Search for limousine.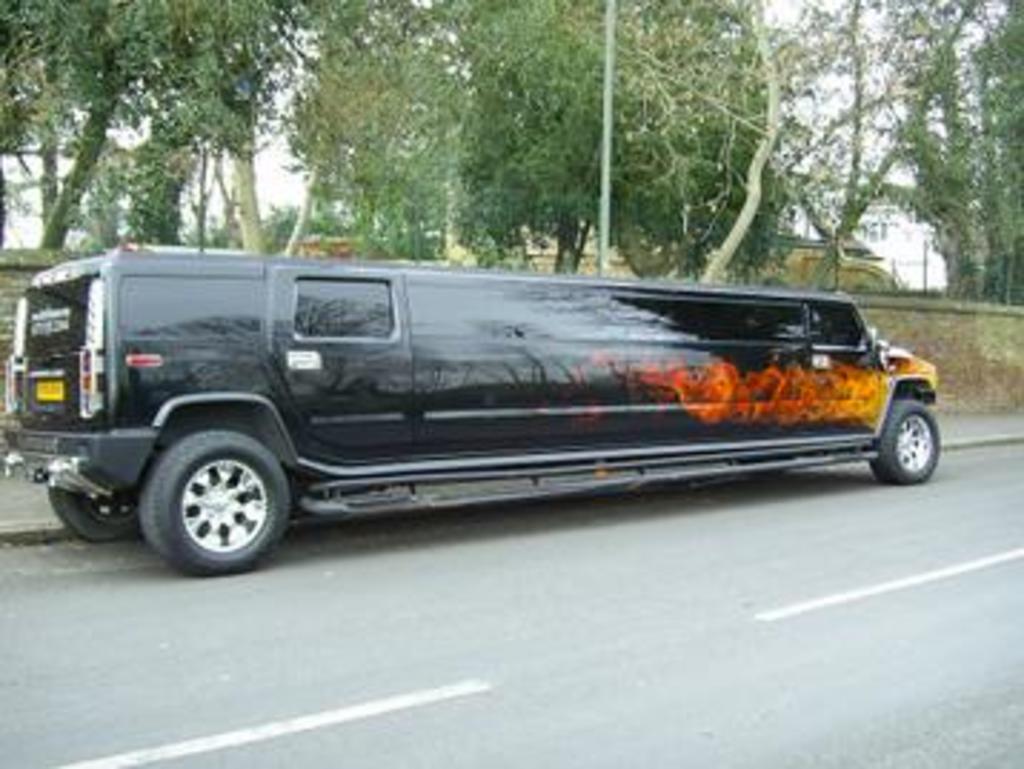
Found at box=[0, 237, 941, 580].
